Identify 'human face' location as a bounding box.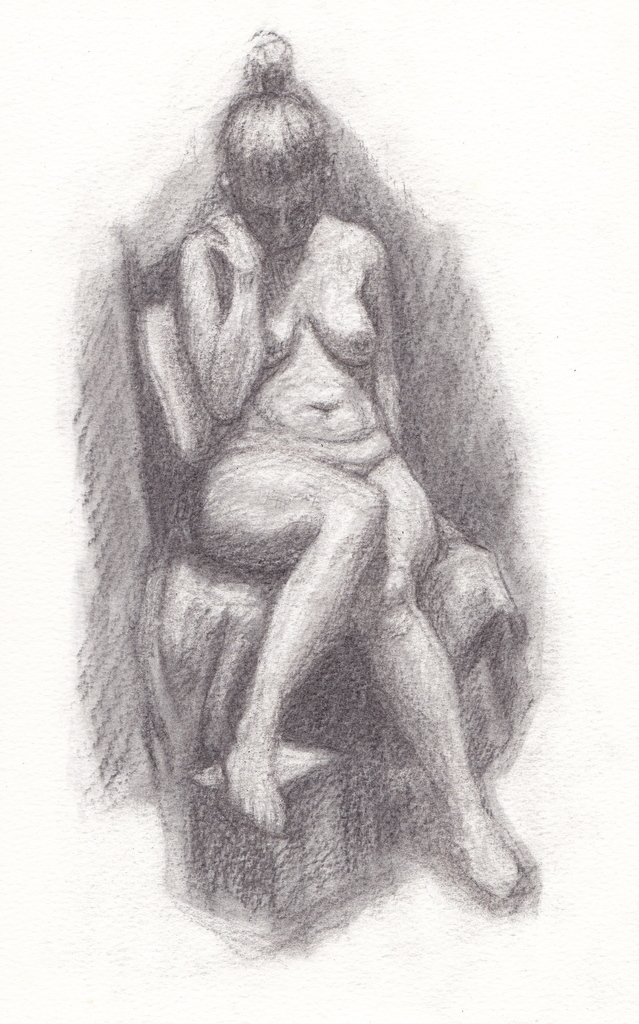
detection(245, 184, 313, 250).
